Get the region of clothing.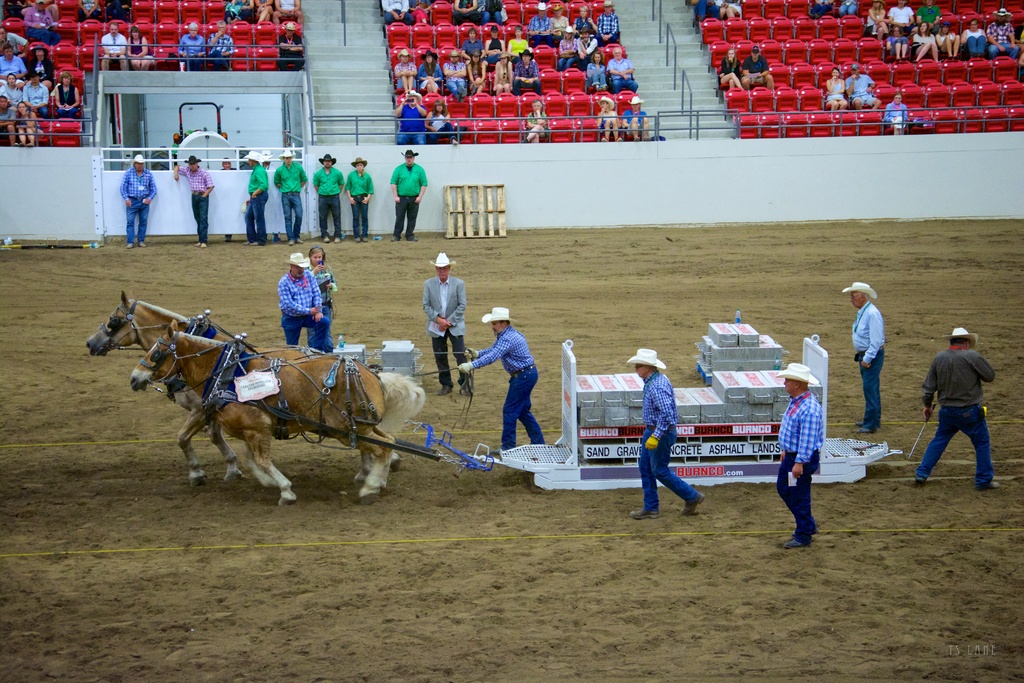
BBox(481, 0, 505, 23).
